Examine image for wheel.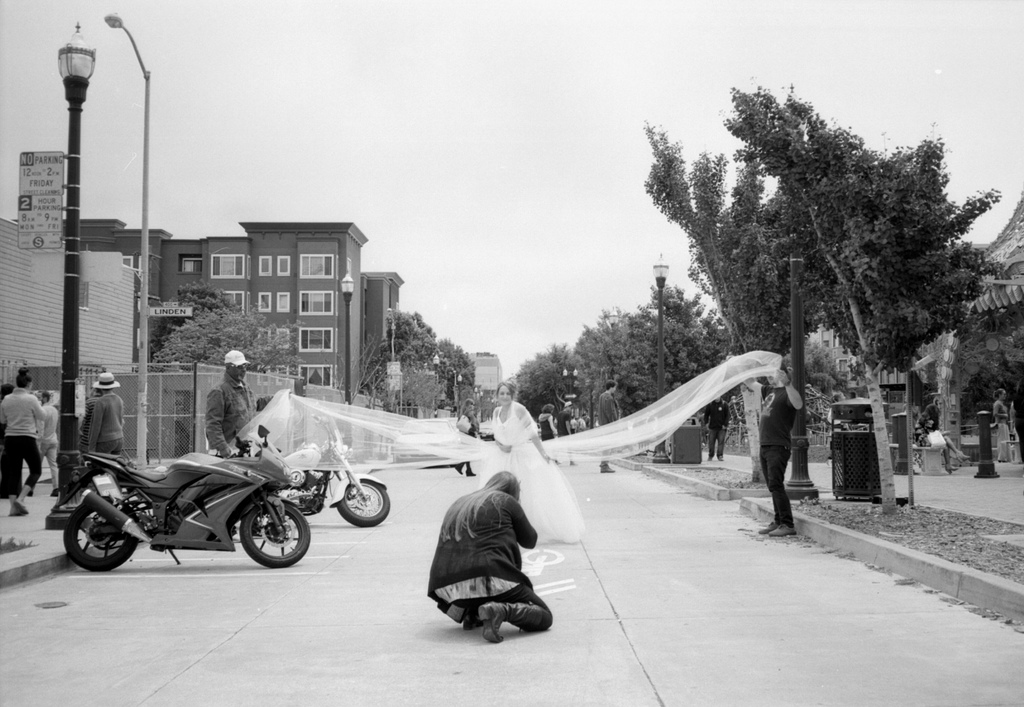
Examination result: 333,477,391,521.
